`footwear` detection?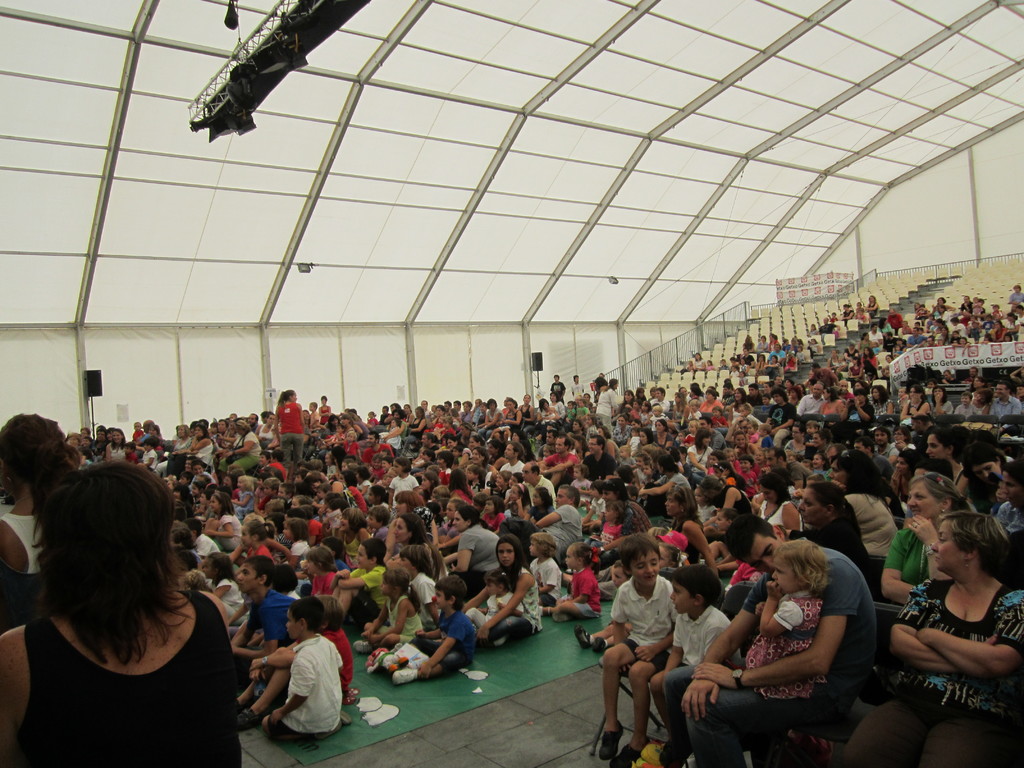
bbox=[589, 637, 604, 655]
